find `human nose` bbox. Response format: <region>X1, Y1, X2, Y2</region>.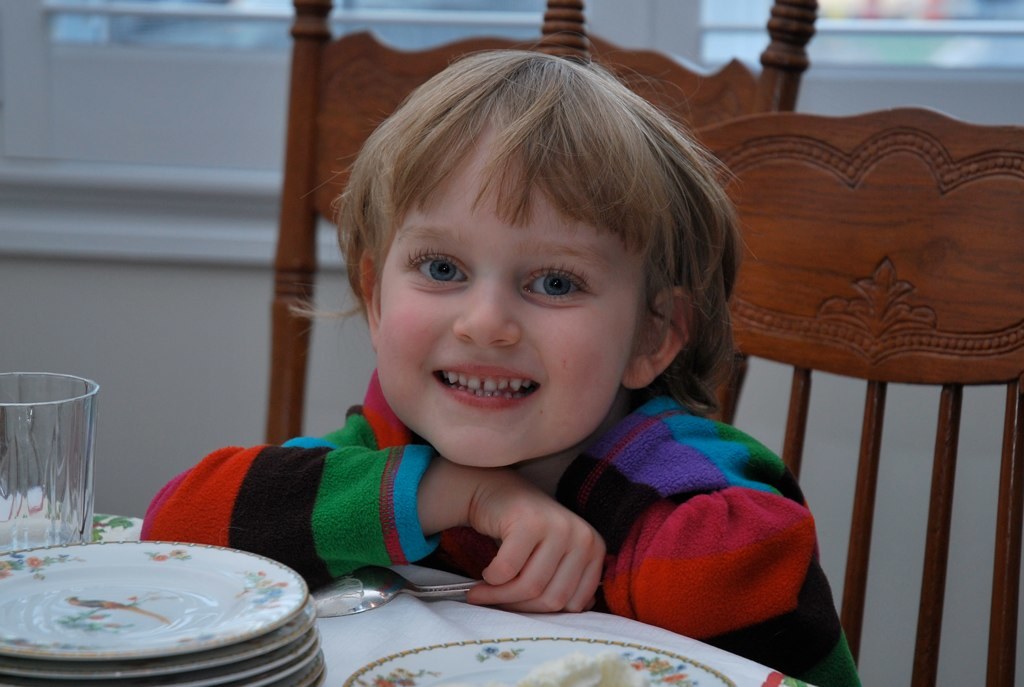
<region>453, 277, 521, 351</region>.
